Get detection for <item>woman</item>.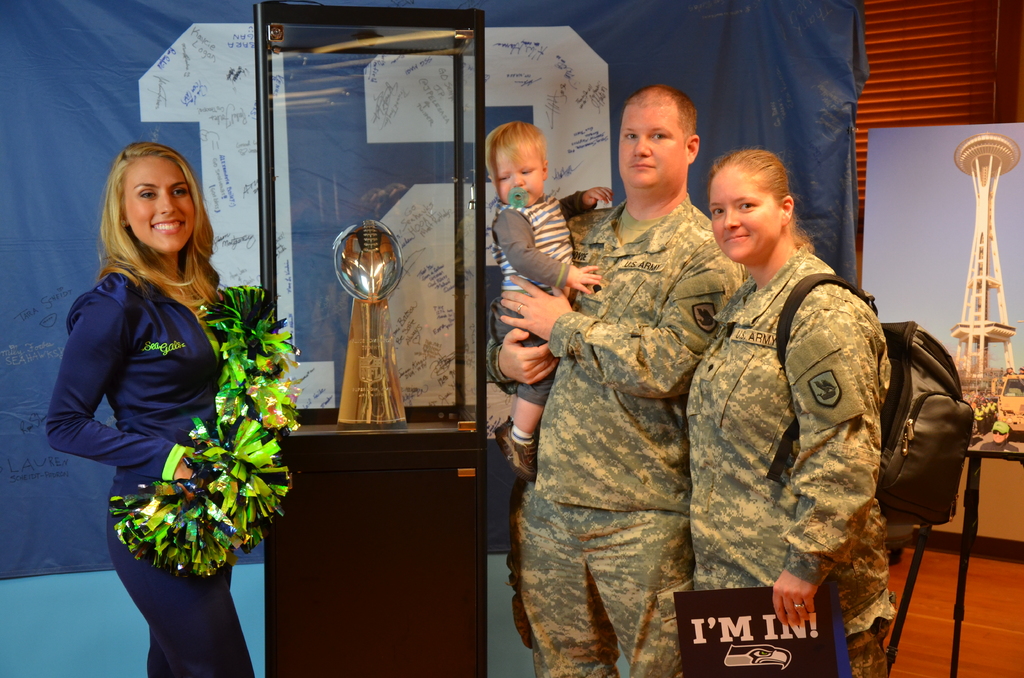
Detection: (left=680, top=147, right=903, bottom=677).
